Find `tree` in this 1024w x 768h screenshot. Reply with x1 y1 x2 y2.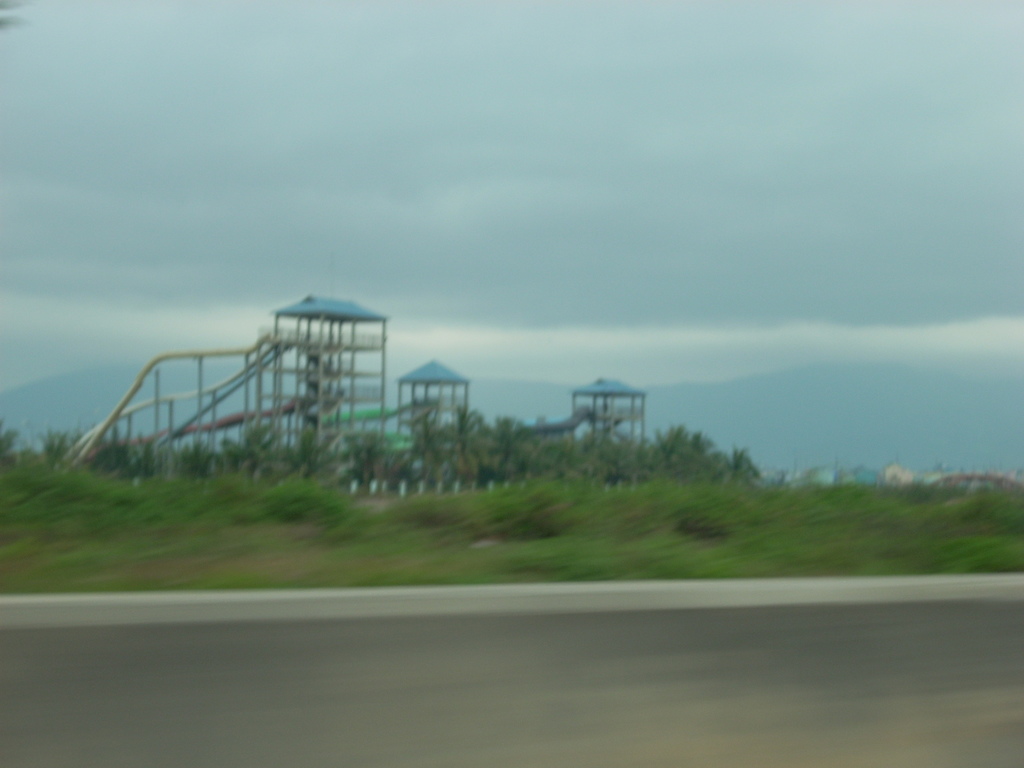
170 436 219 475.
